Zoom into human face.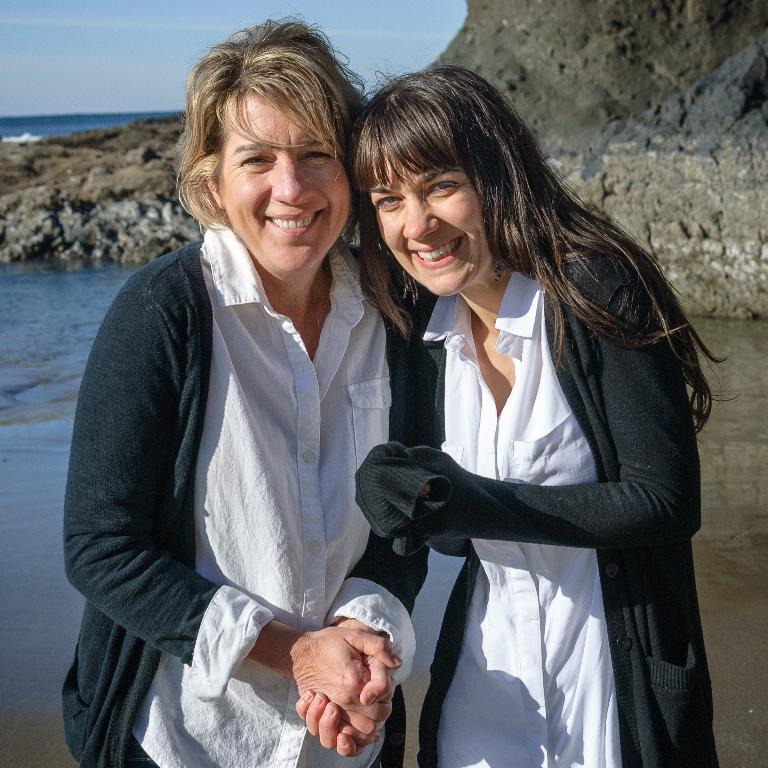
Zoom target: region(210, 85, 350, 277).
